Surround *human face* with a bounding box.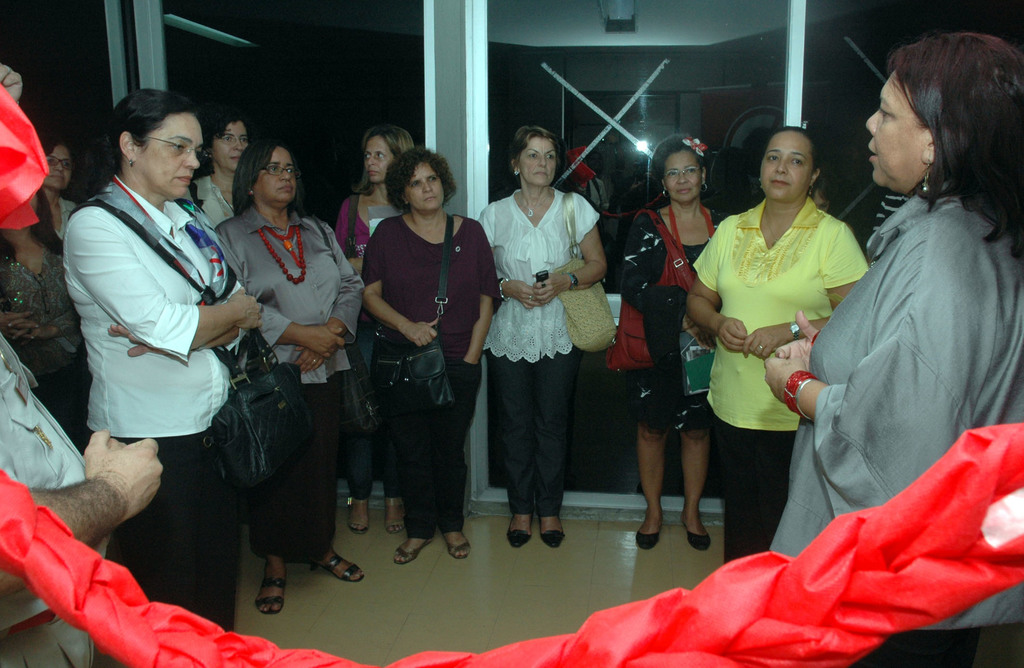
Rect(661, 152, 705, 201).
